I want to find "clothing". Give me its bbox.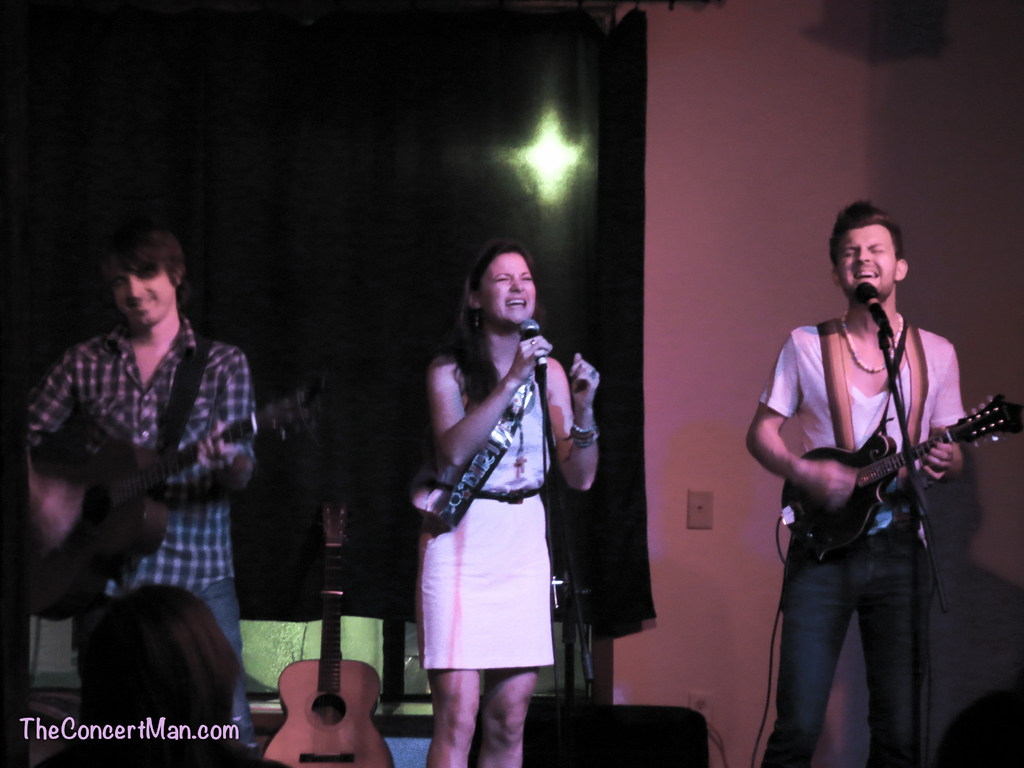
Rect(22, 317, 253, 740).
